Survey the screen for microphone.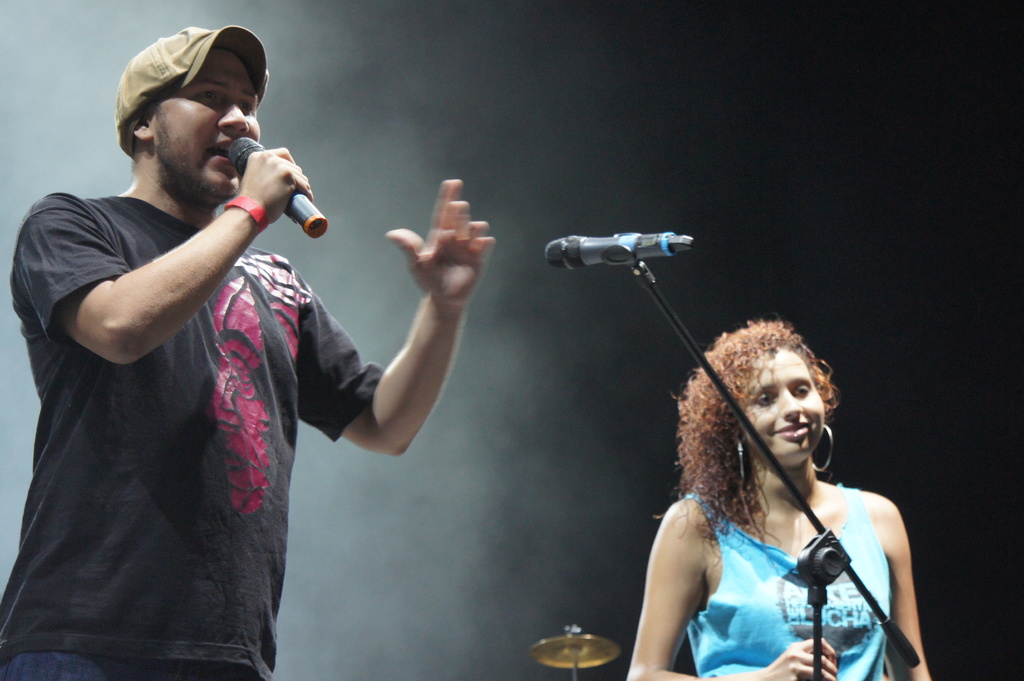
Survey found: bbox=[538, 230, 689, 273].
